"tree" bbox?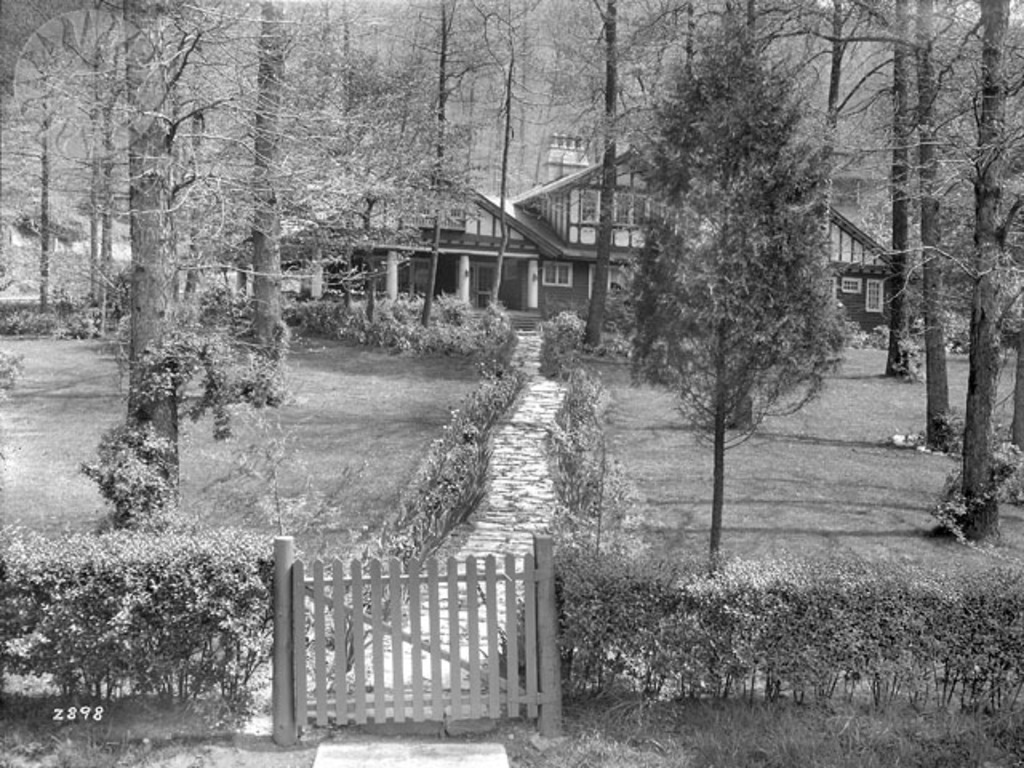
[0, 0, 307, 538]
